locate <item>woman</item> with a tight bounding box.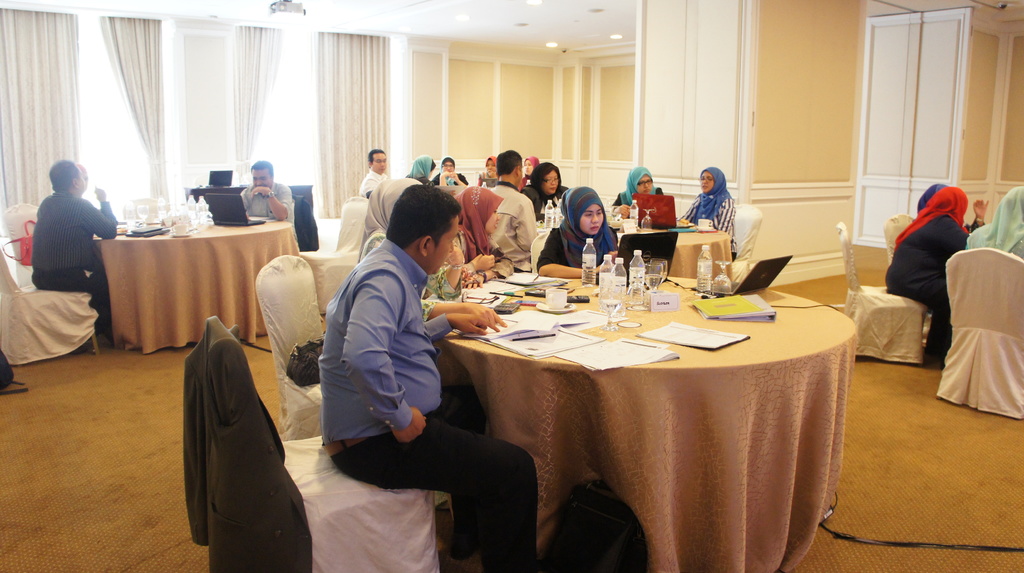
x1=610 y1=163 x2=665 y2=216.
